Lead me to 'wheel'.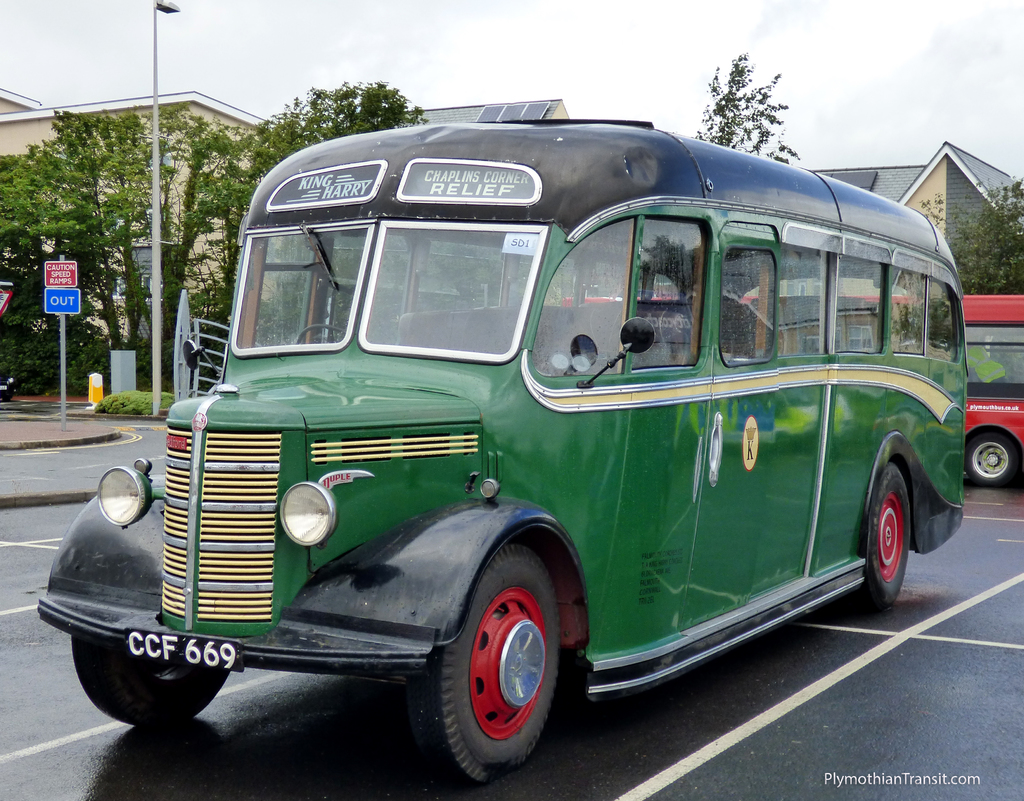
Lead to BBox(403, 542, 559, 782).
